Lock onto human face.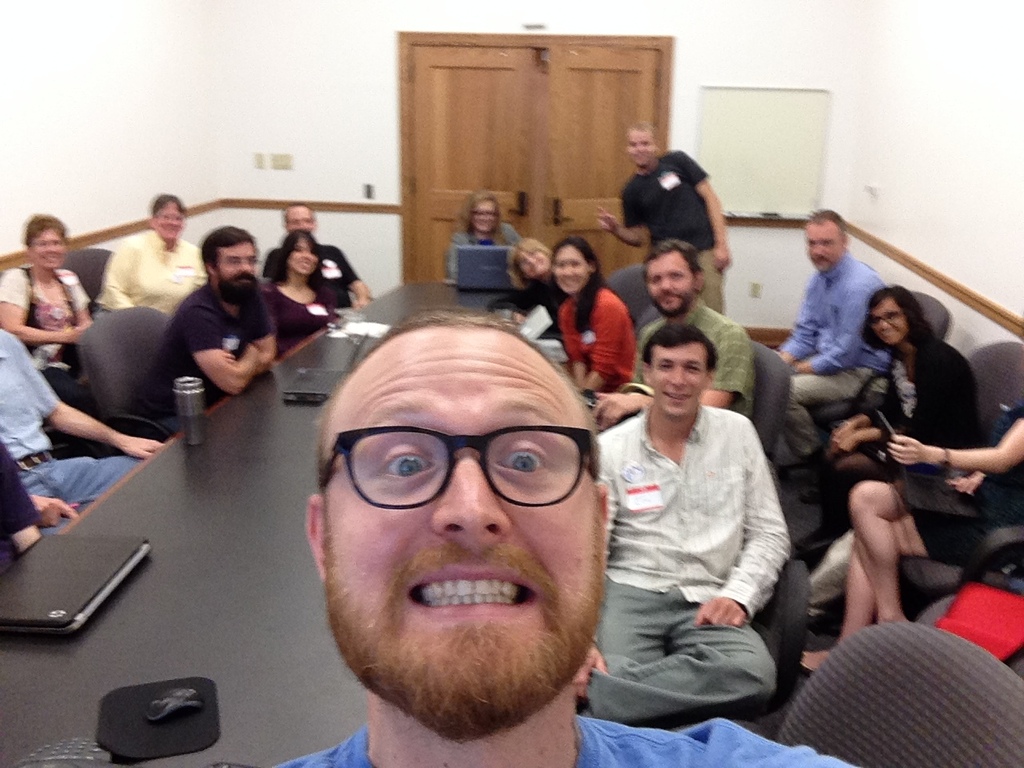
Locked: (550, 242, 590, 296).
